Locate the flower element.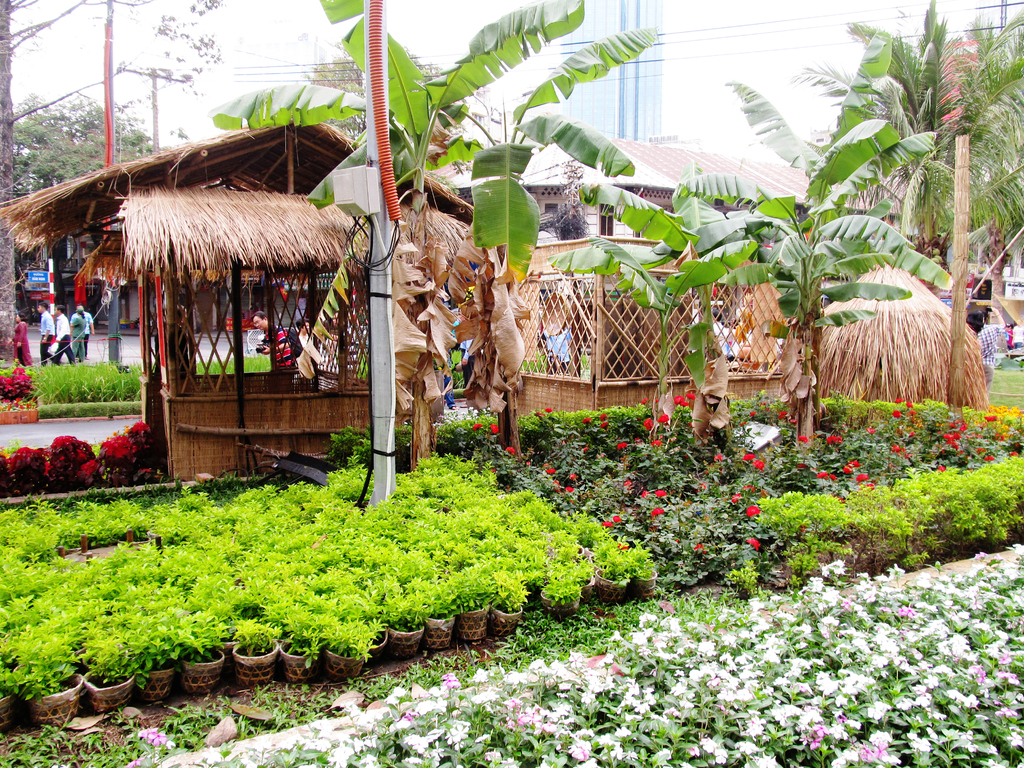
Element bbox: <region>892, 408, 903, 419</region>.
